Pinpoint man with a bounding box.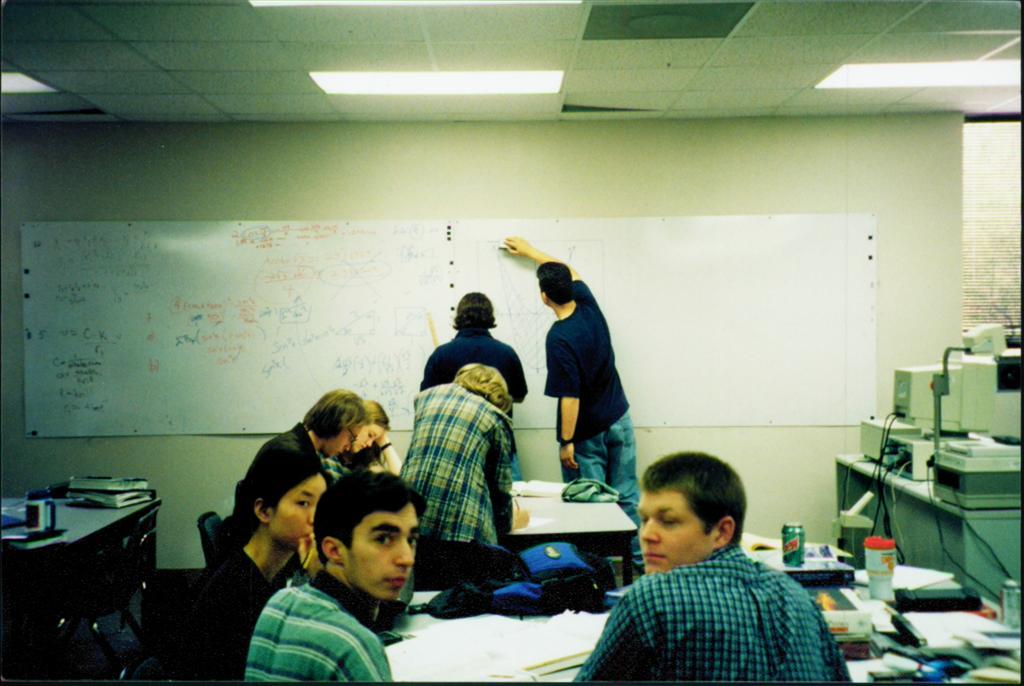
[251, 385, 370, 479].
